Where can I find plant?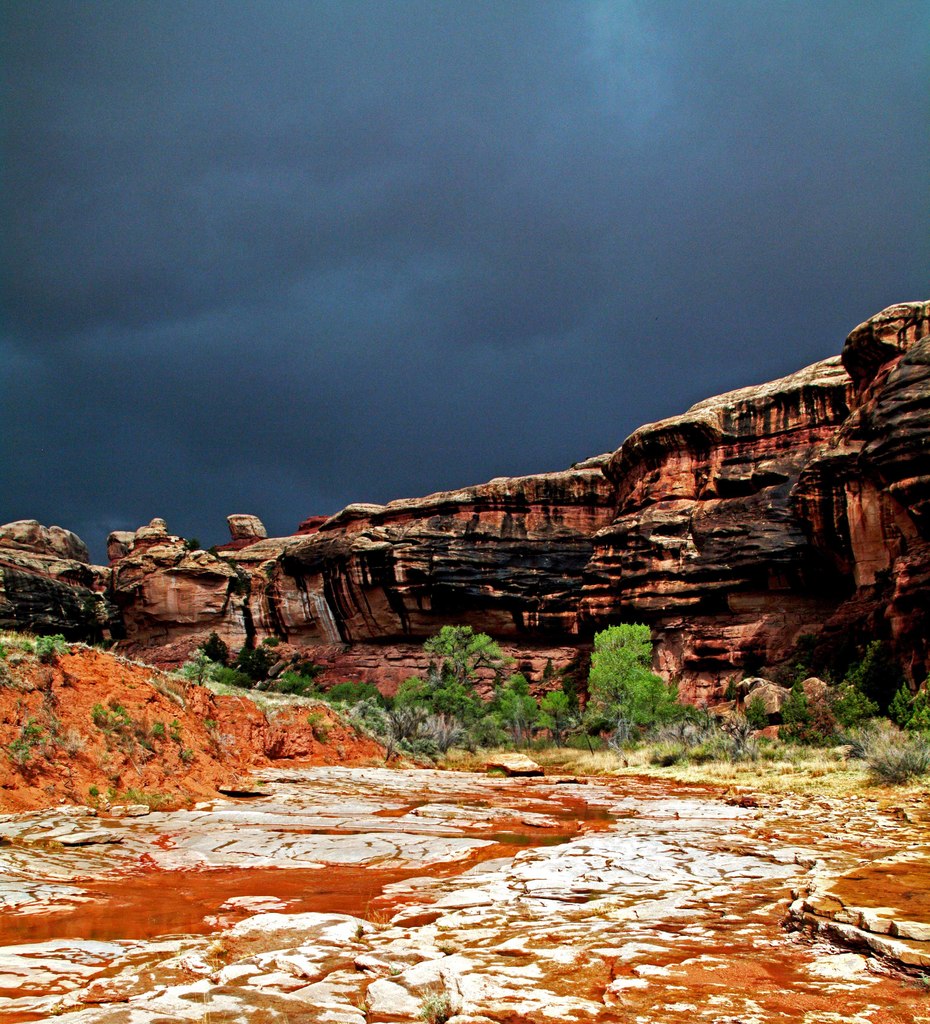
You can find it at x1=887 y1=676 x2=920 y2=762.
